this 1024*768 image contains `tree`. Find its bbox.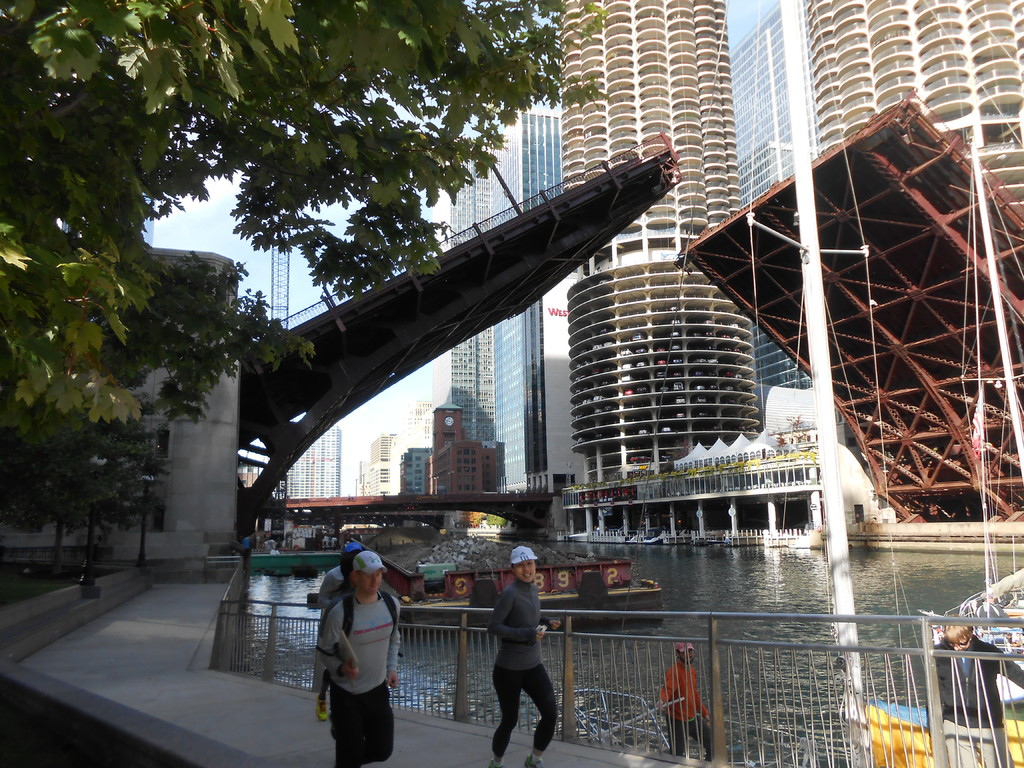
{"x1": 62, "y1": 420, "x2": 172, "y2": 563}.
